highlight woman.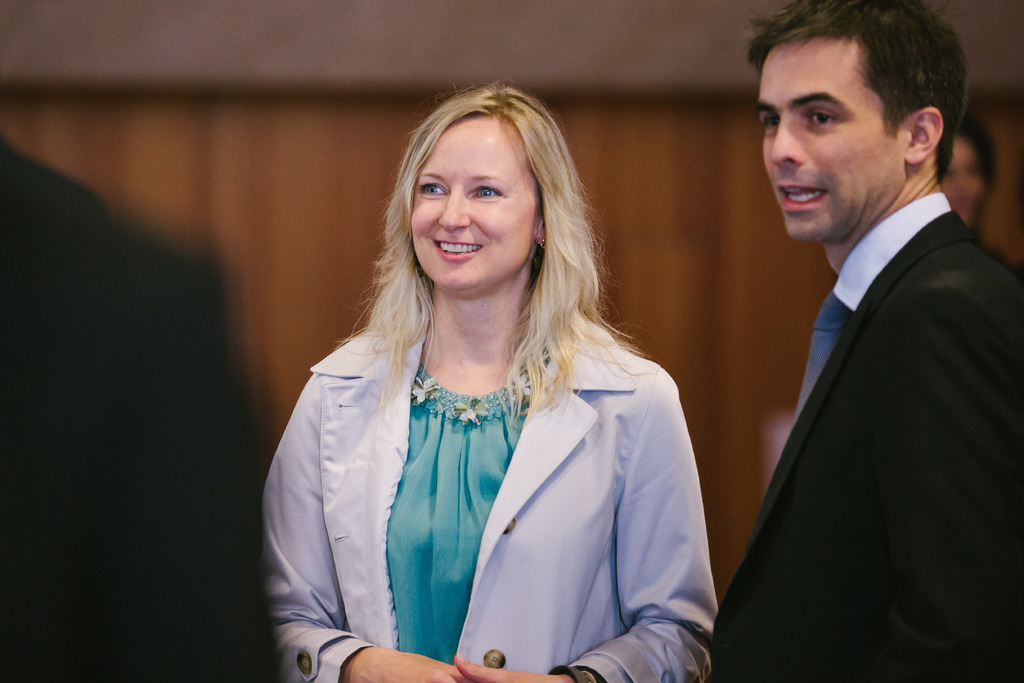
Highlighted region: (246, 90, 730, 682).
